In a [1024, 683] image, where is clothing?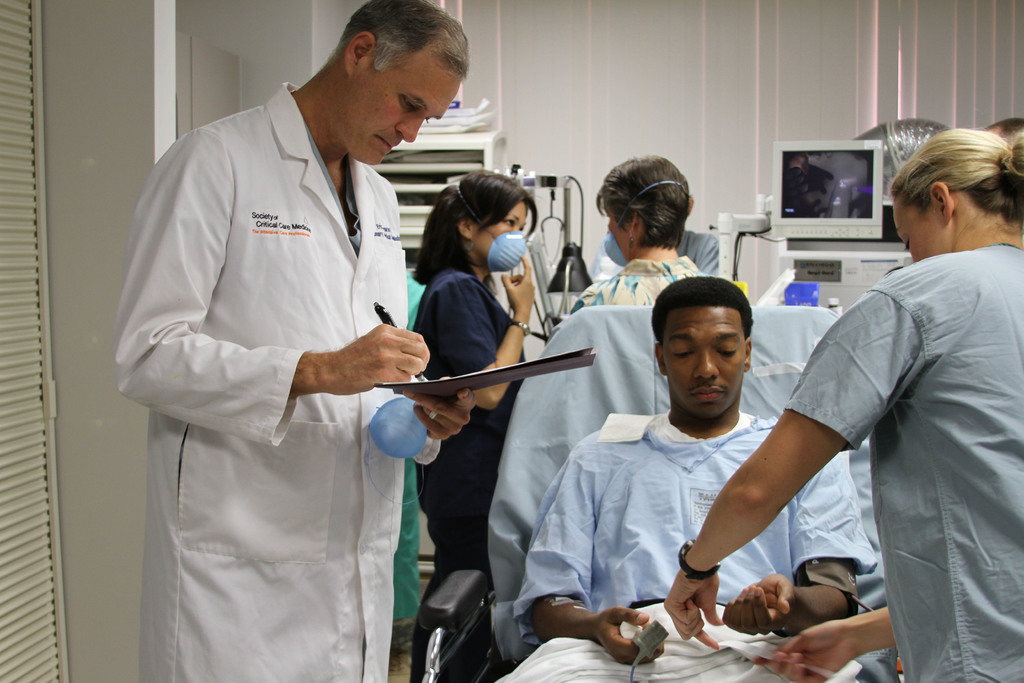
<region>115, 83, 438, 682</region>.
